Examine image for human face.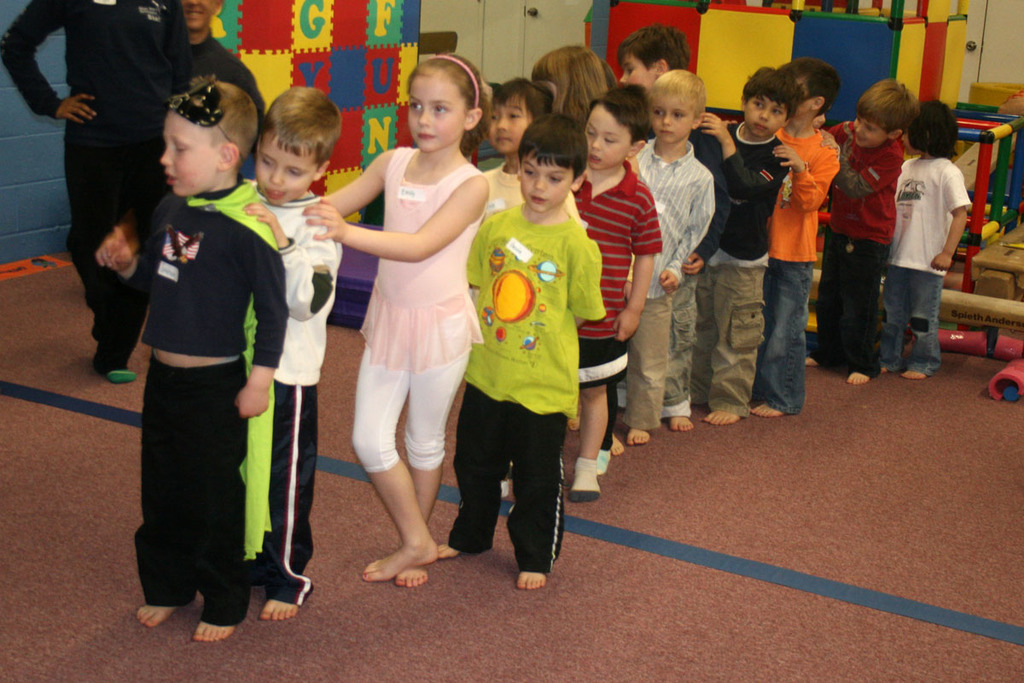
Examination result: 179, 0, 224, 32.
